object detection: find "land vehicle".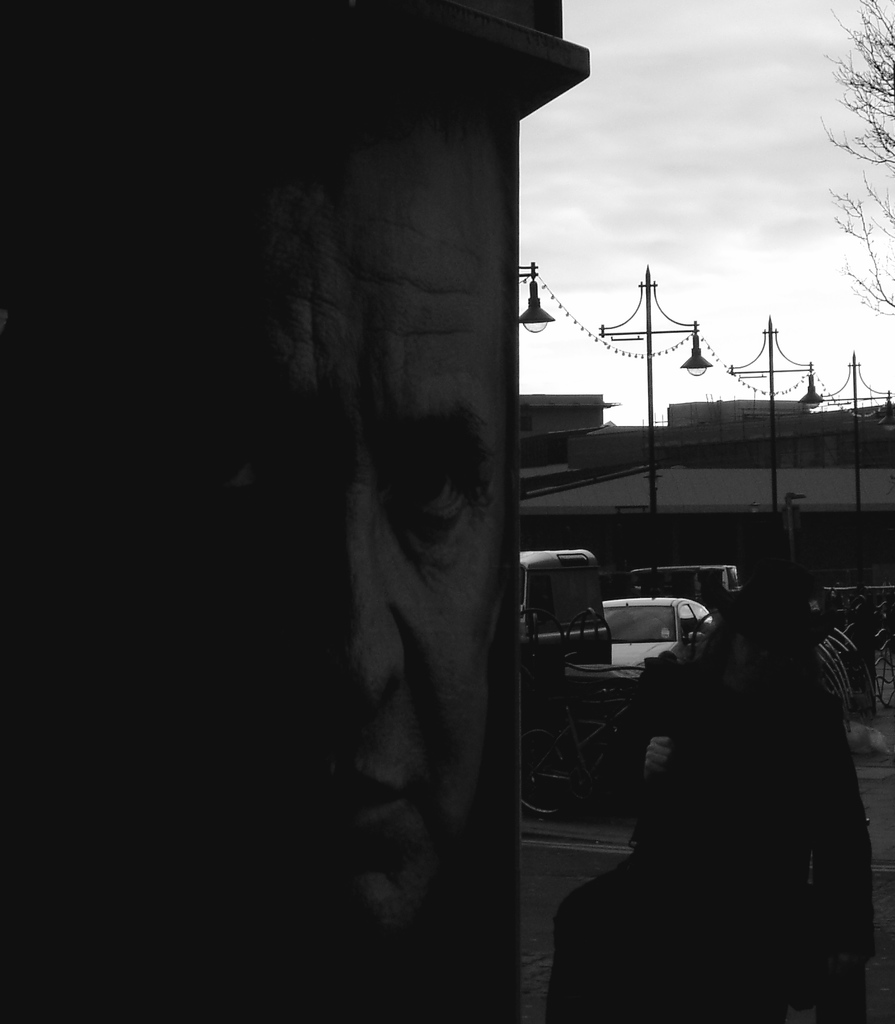
BBox(524, 700, 657, 819).
